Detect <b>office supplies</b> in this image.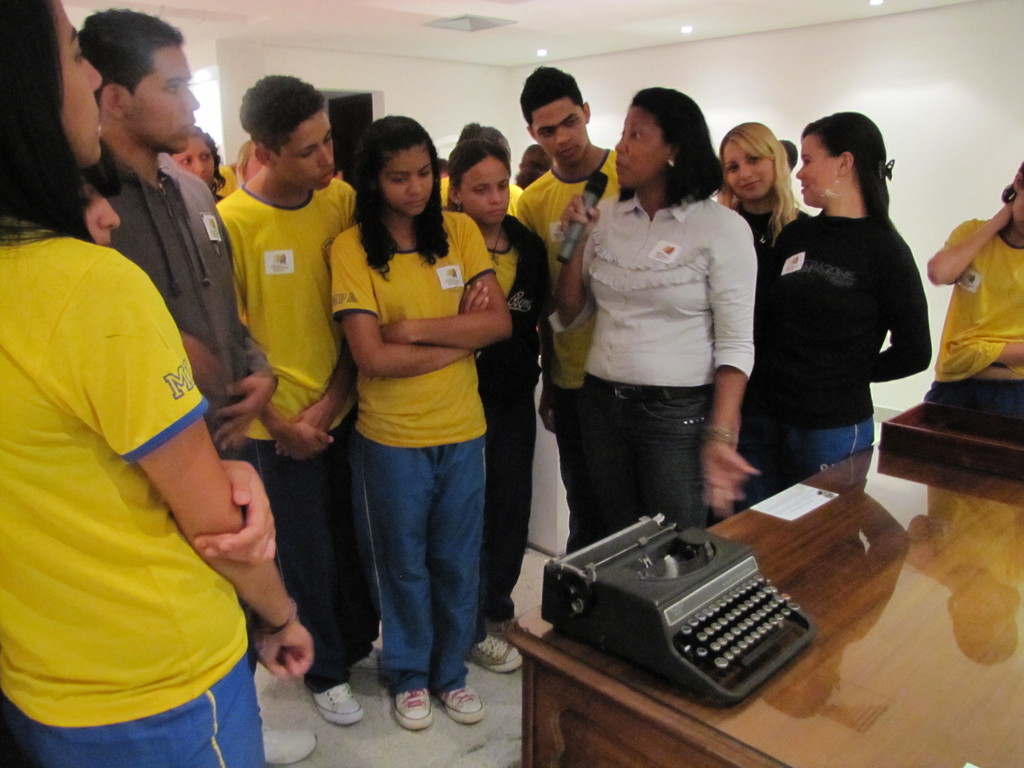
Detection: <bbox>751, 481, 840, 525</bbox>.
